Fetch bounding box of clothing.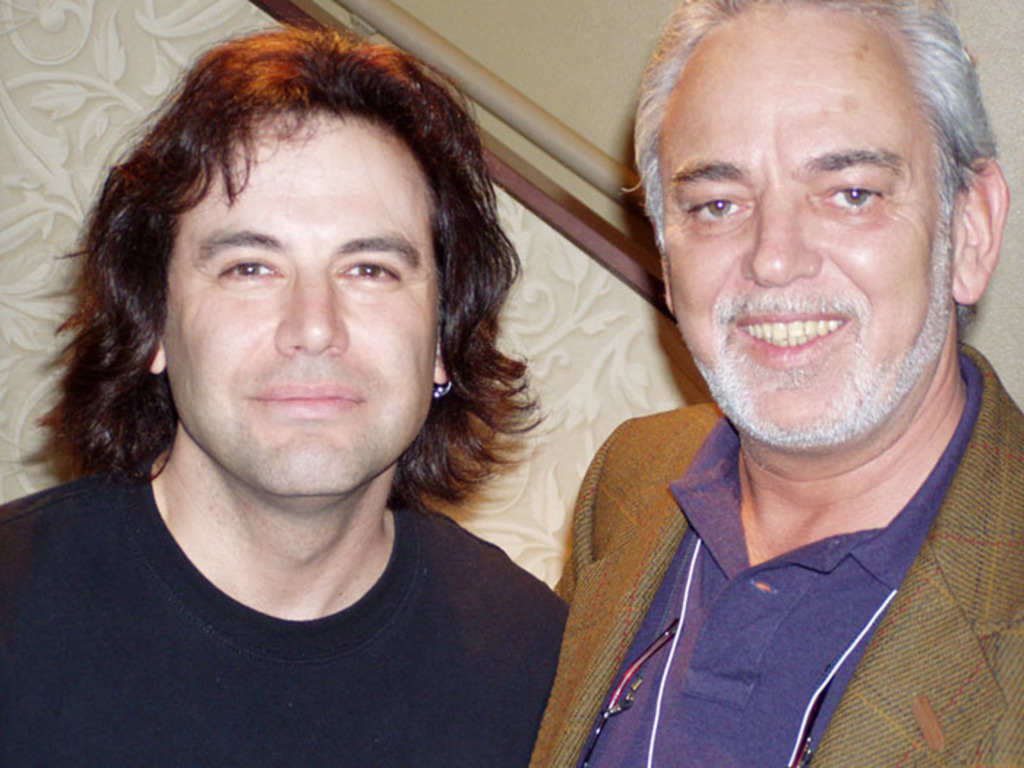
Bbox: detection(540, 370, 1023, 765).
